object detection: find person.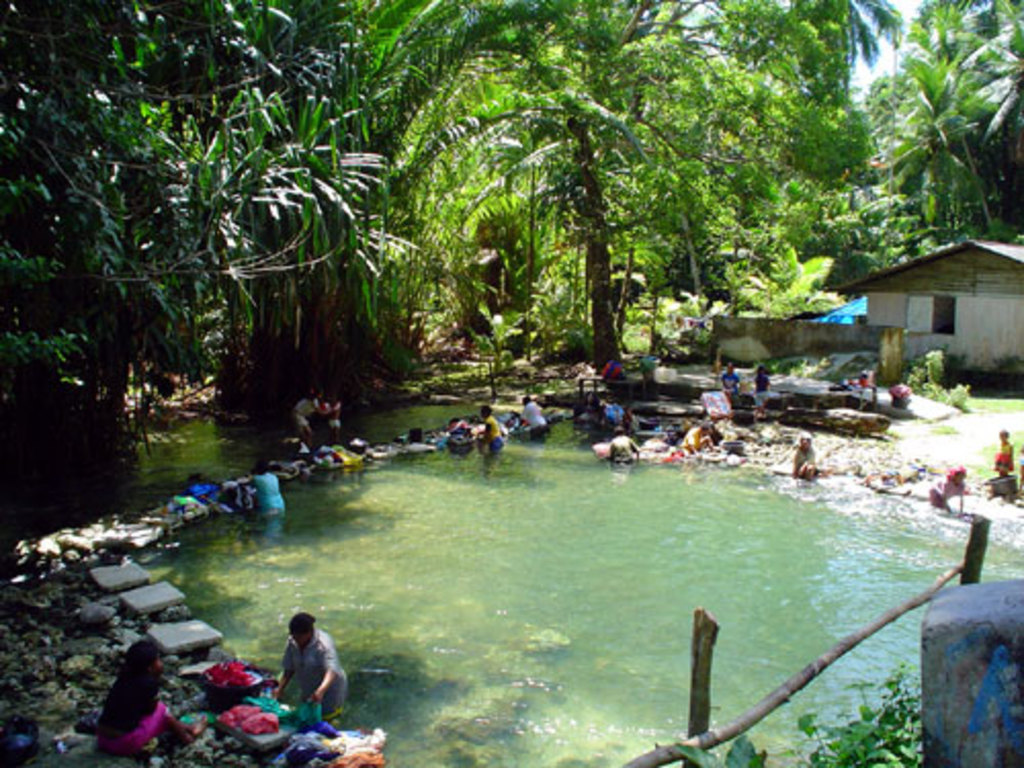
left=467, top=399, right=496, bottom=467.
